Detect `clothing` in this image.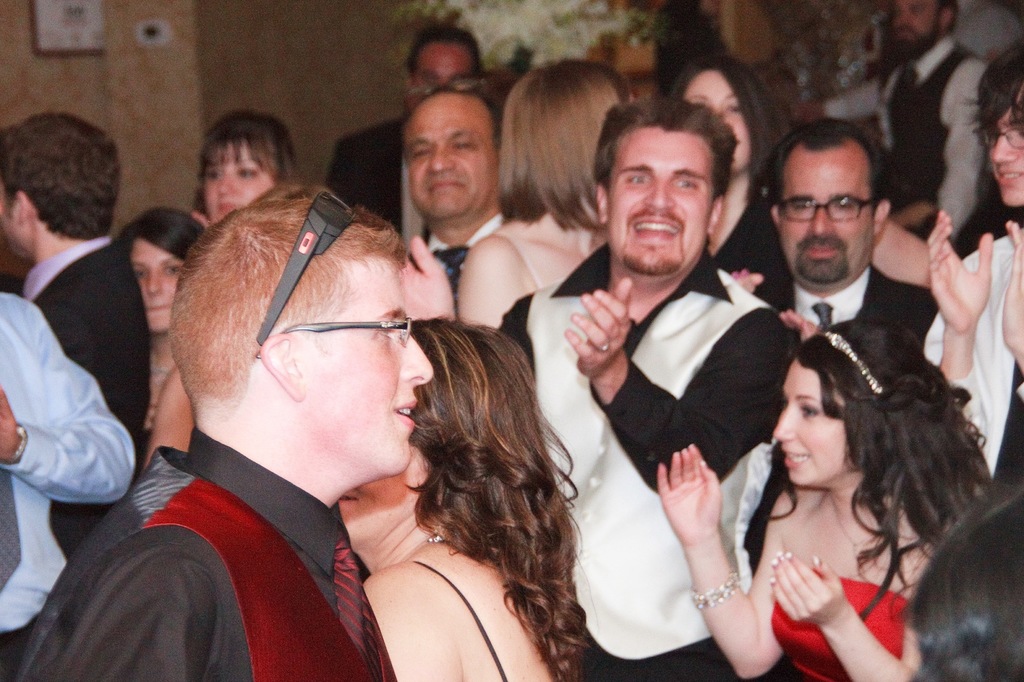
Detection: (499,242,792,681).
